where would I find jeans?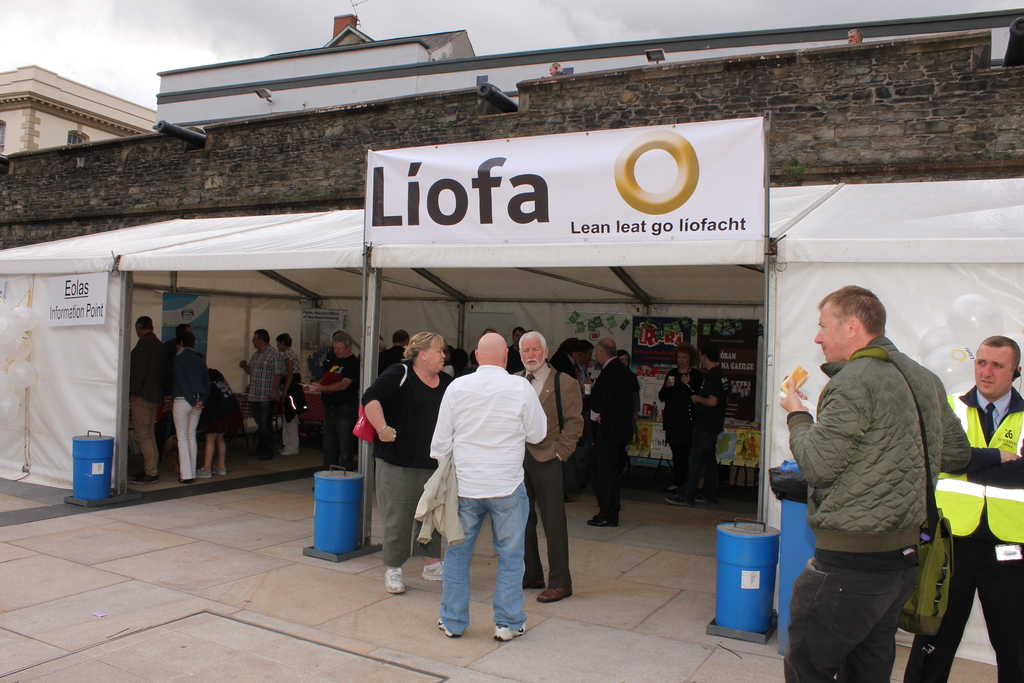
At box(159, 413, 177, 442).
